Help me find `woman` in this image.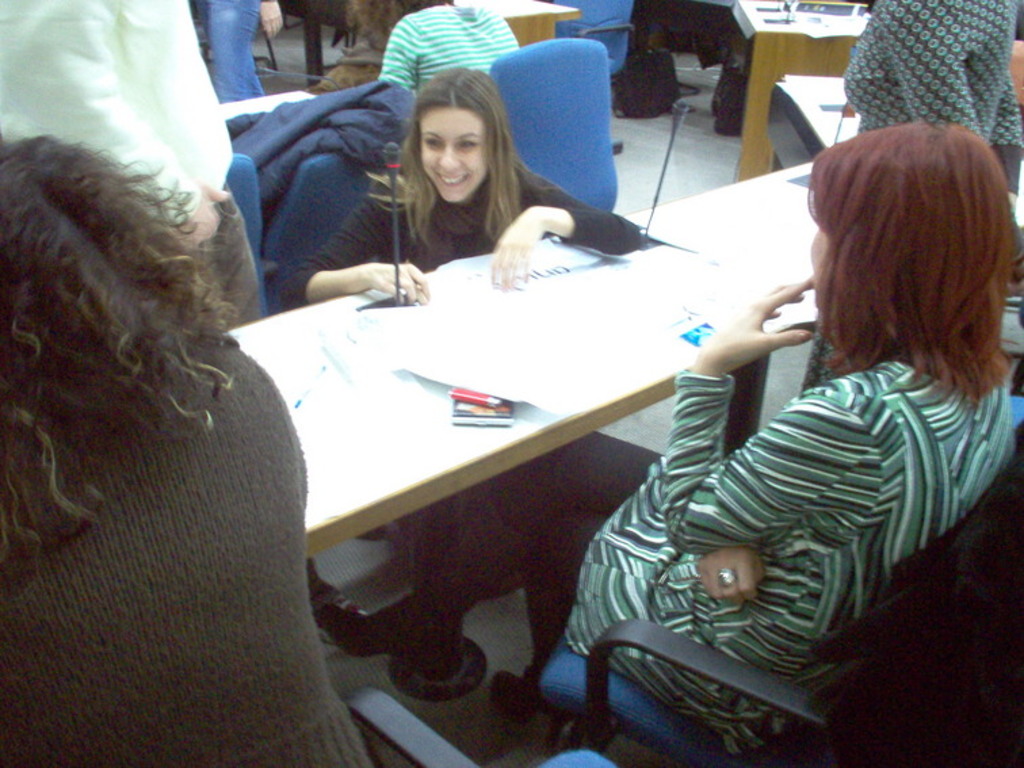
Found it: BBox(844, 0, 1023, 217).
